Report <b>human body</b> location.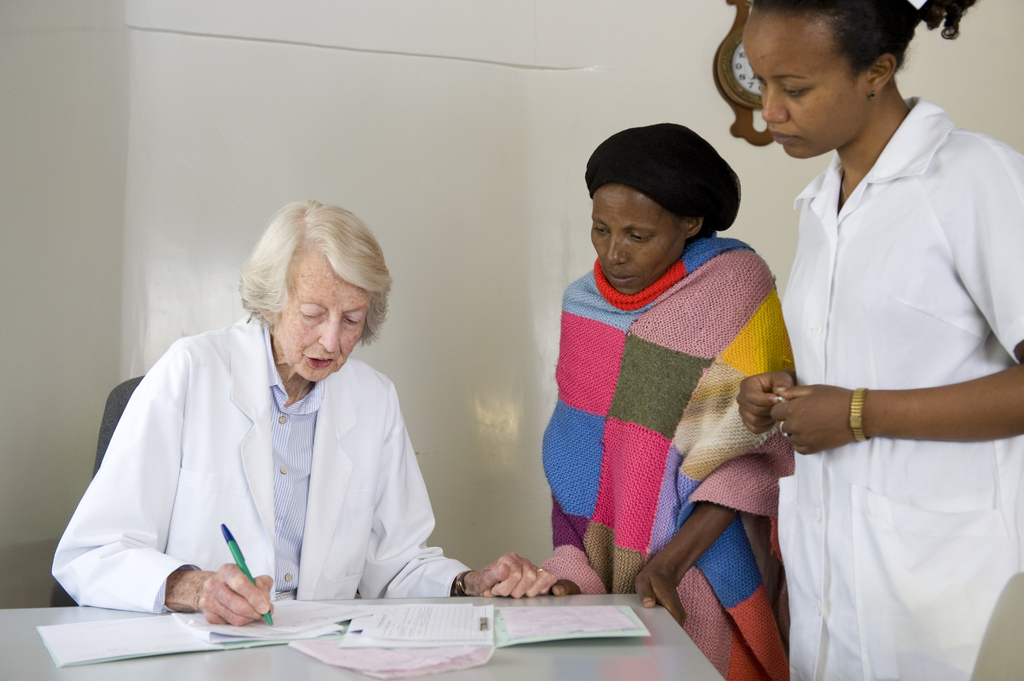
Report: [left=47, top=312, right=556, bottom=627].
